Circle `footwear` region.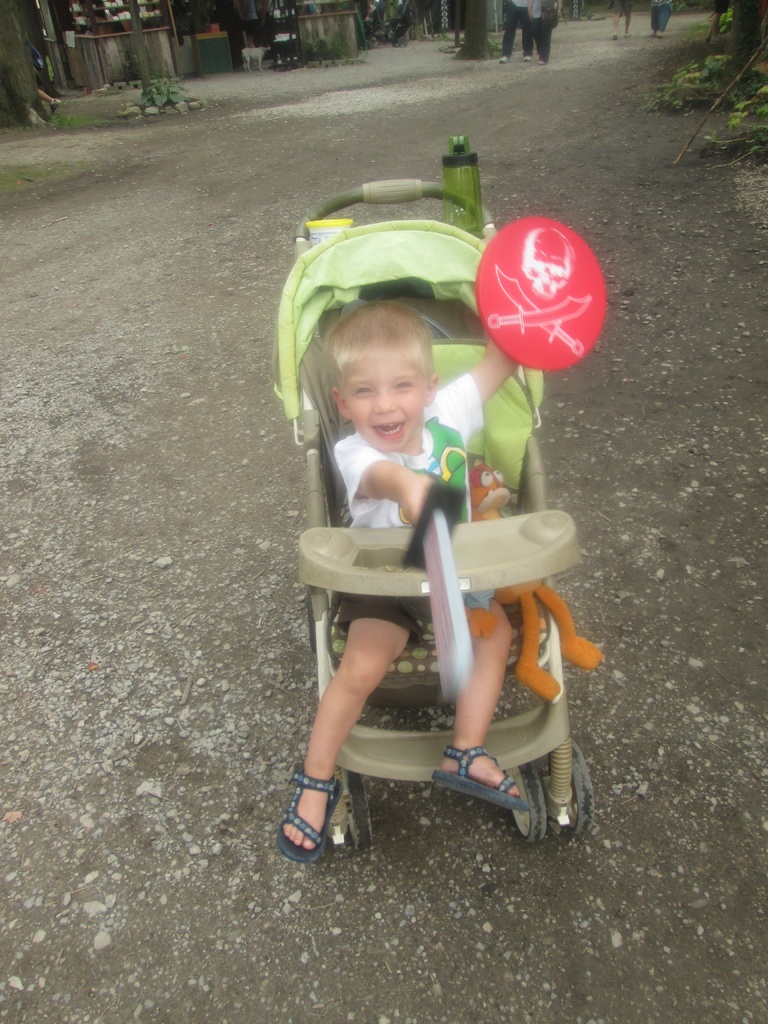
Region: box(269, 761, 344, 864).
